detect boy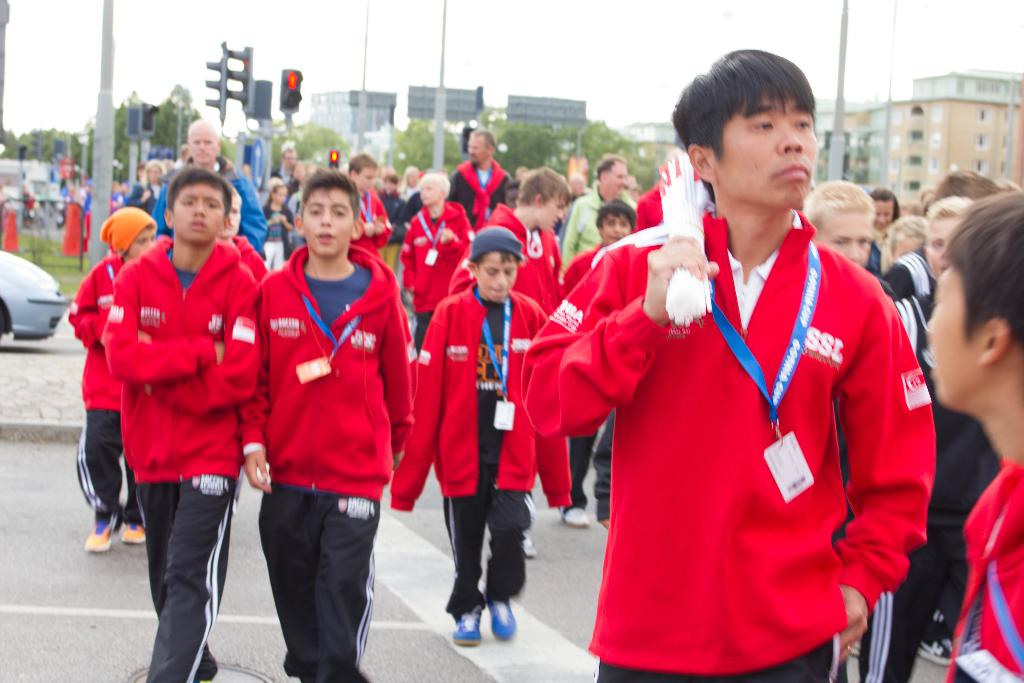
box(399, 172, 477, 356)
